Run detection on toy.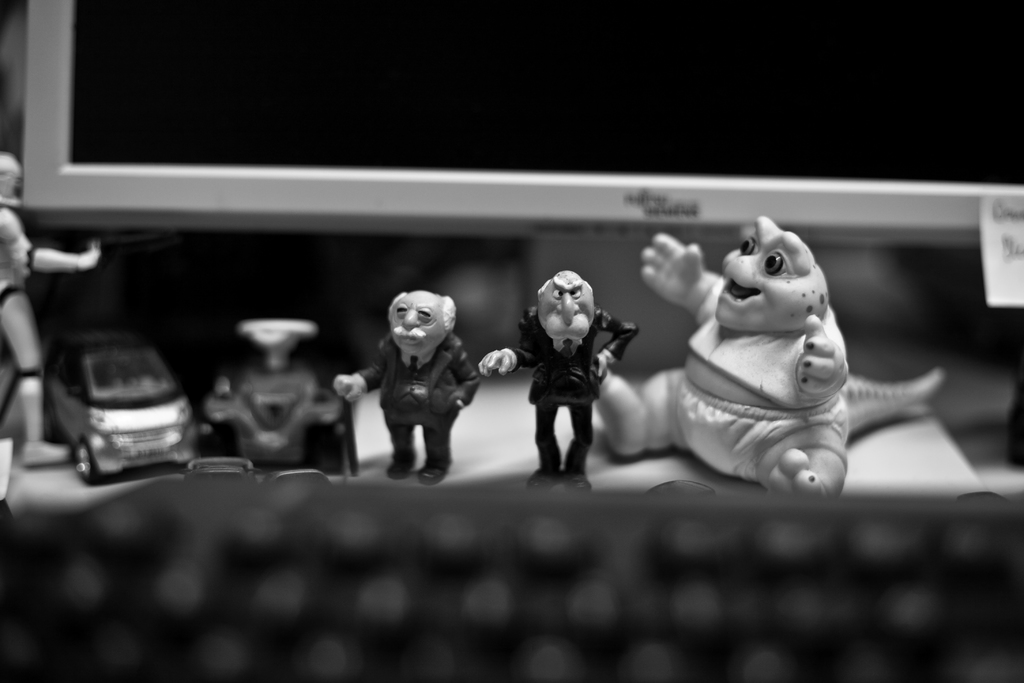
Result: <box>346,279,492,484</box>.
